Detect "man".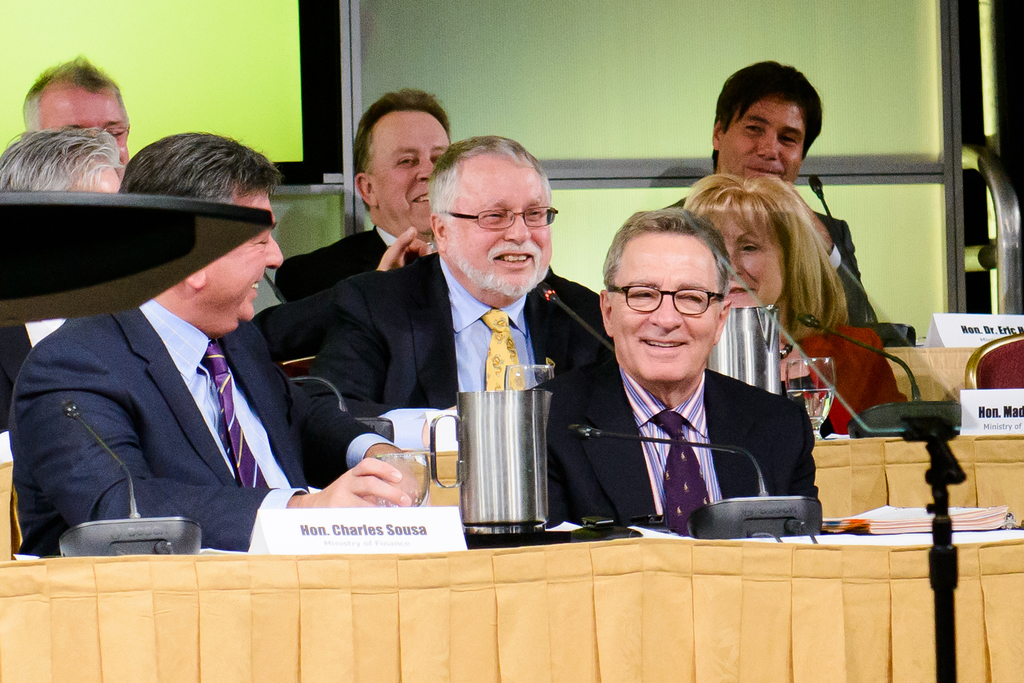
Detected at x1=19 y1=158 x2=367 y2=566.
